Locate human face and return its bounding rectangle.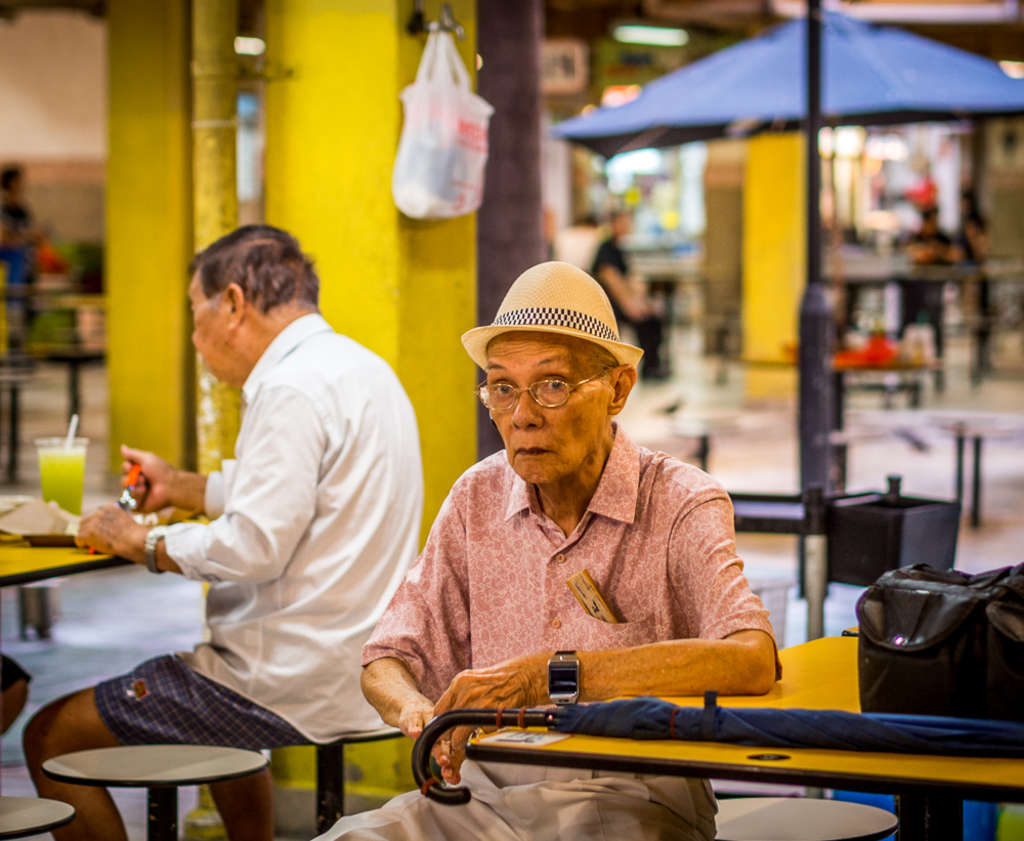
189:283:236:383.
